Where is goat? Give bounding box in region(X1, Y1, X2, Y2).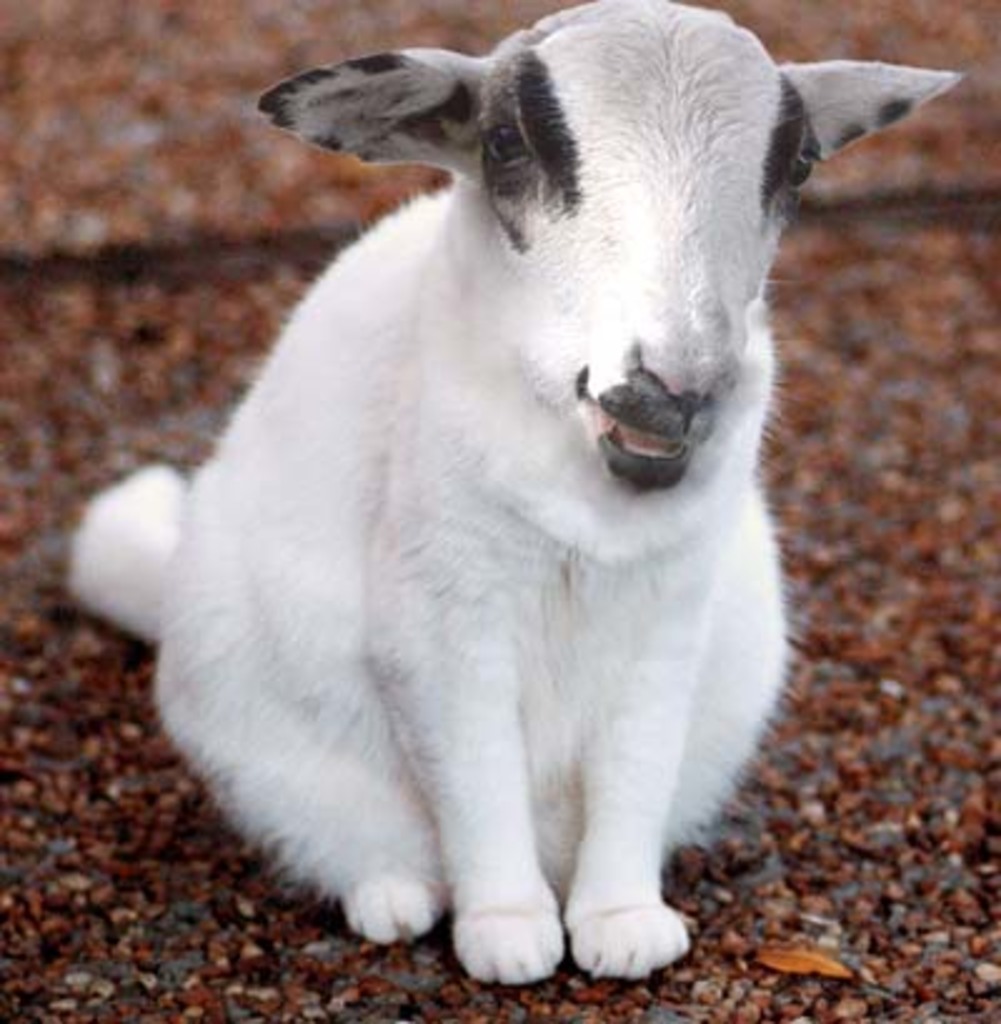
region(45, 0, 891, 1001).
